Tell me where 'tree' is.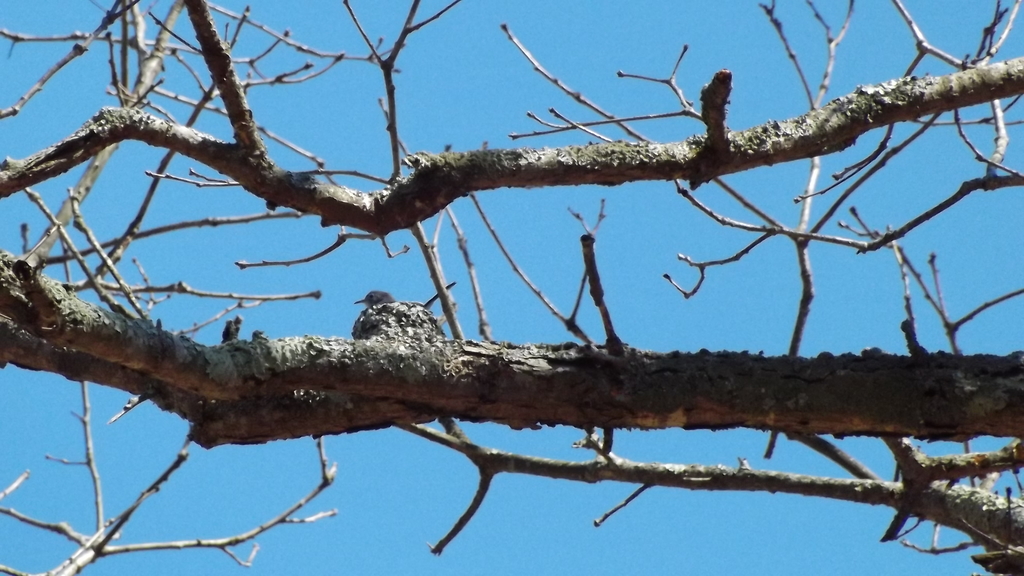
'tree' is at BBox(0, 0, 1023, 575).
